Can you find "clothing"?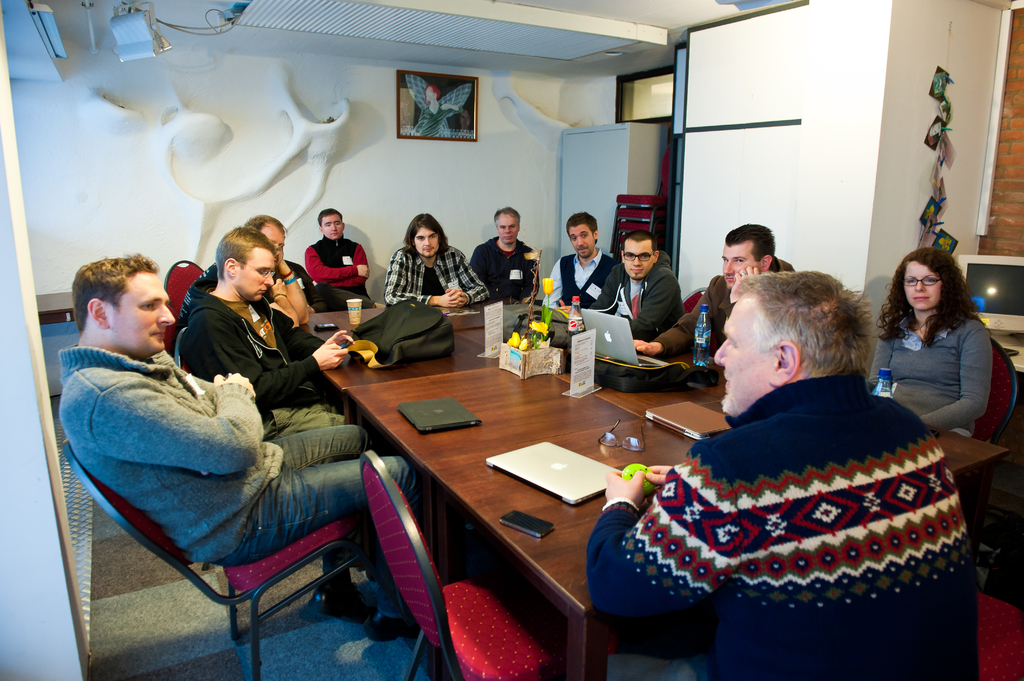
Yes, bounding box: x1=387, y1=233, x2=510, y2=310.
